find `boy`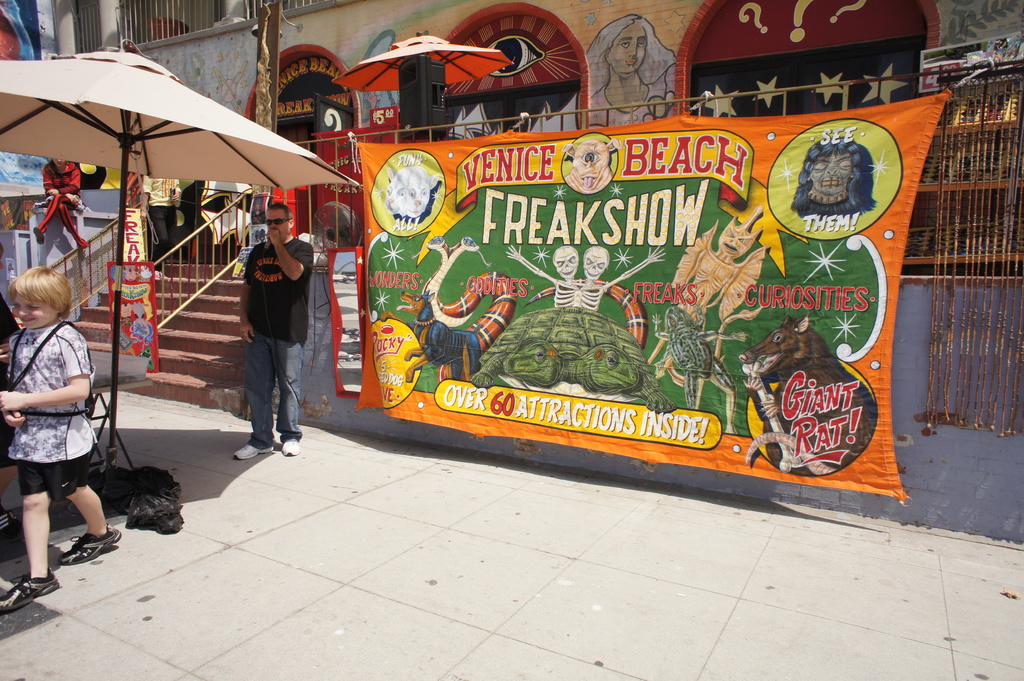
{"left": 0, "top": 264, "right": 121, "bottom": 605}
